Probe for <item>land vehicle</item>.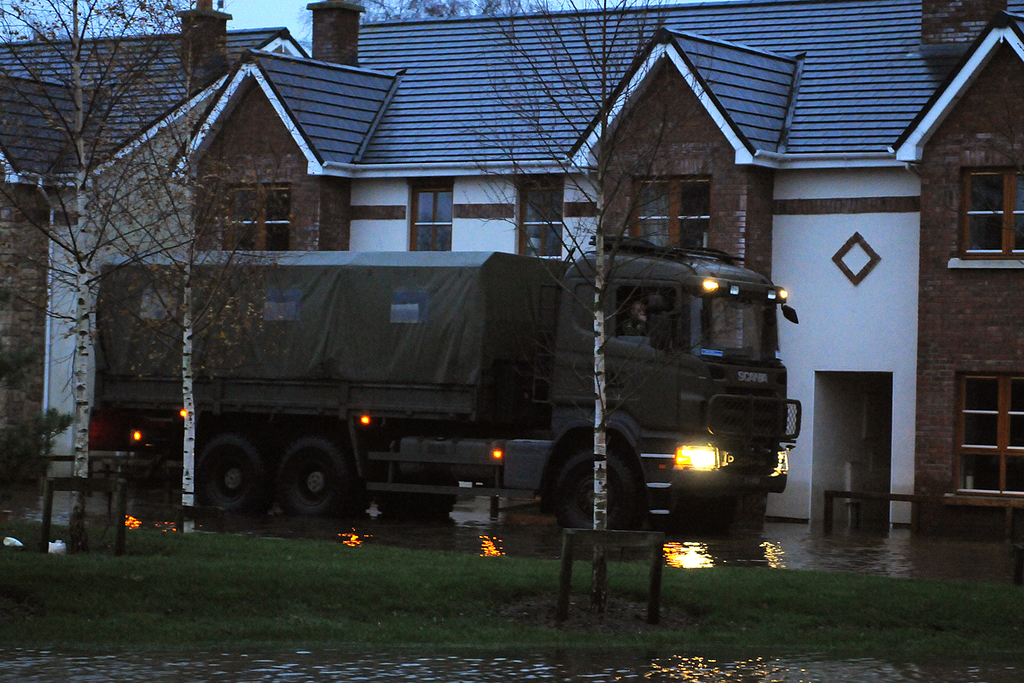
Probe result: [left=87, top=235, right=802, bottom=527].
